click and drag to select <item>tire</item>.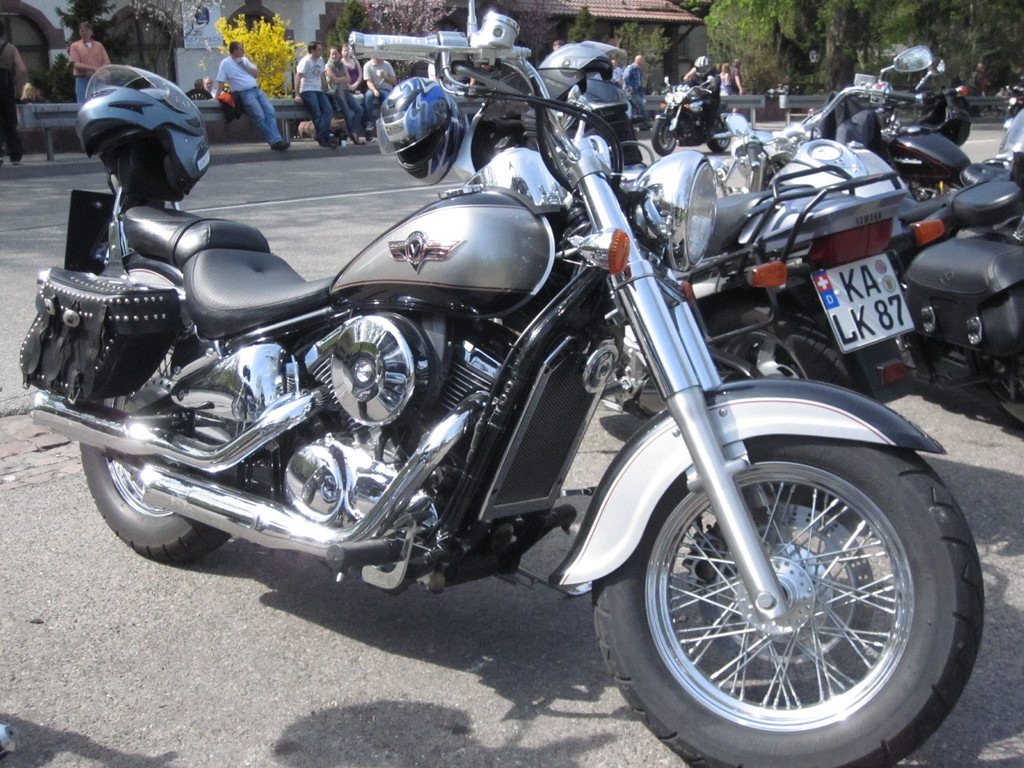
Selection: pyautogui.locateOnScreen(80, 344, 257, 561).
